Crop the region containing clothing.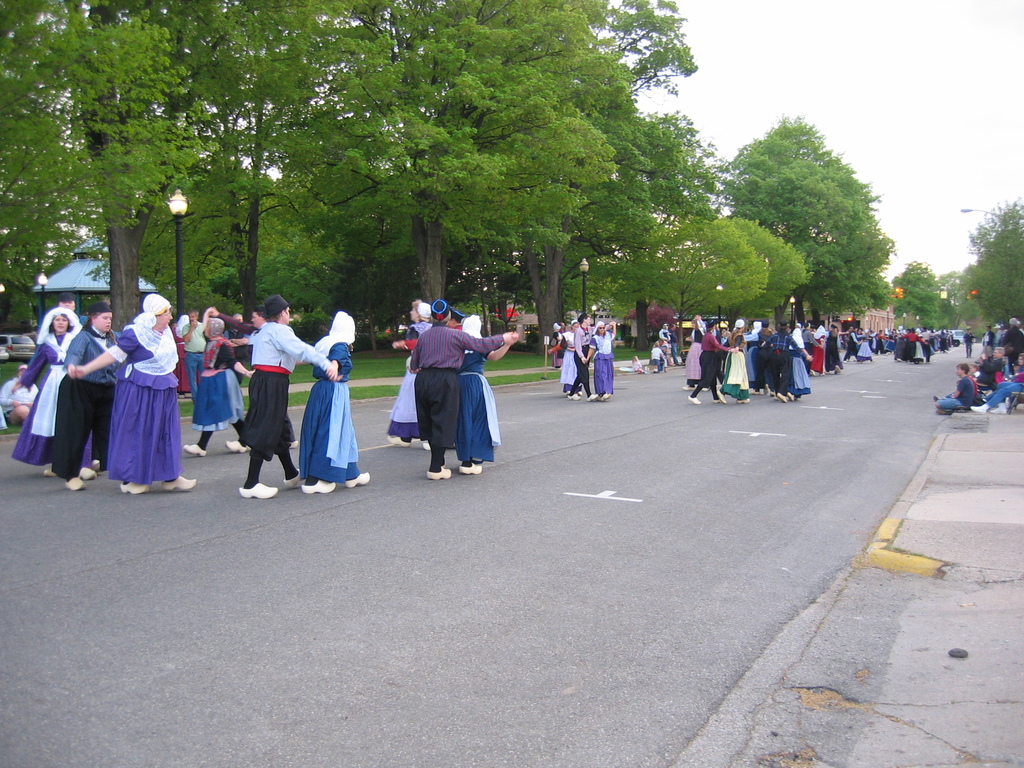
Crop region: [left=844, top=331, right=858, bottom=357].
